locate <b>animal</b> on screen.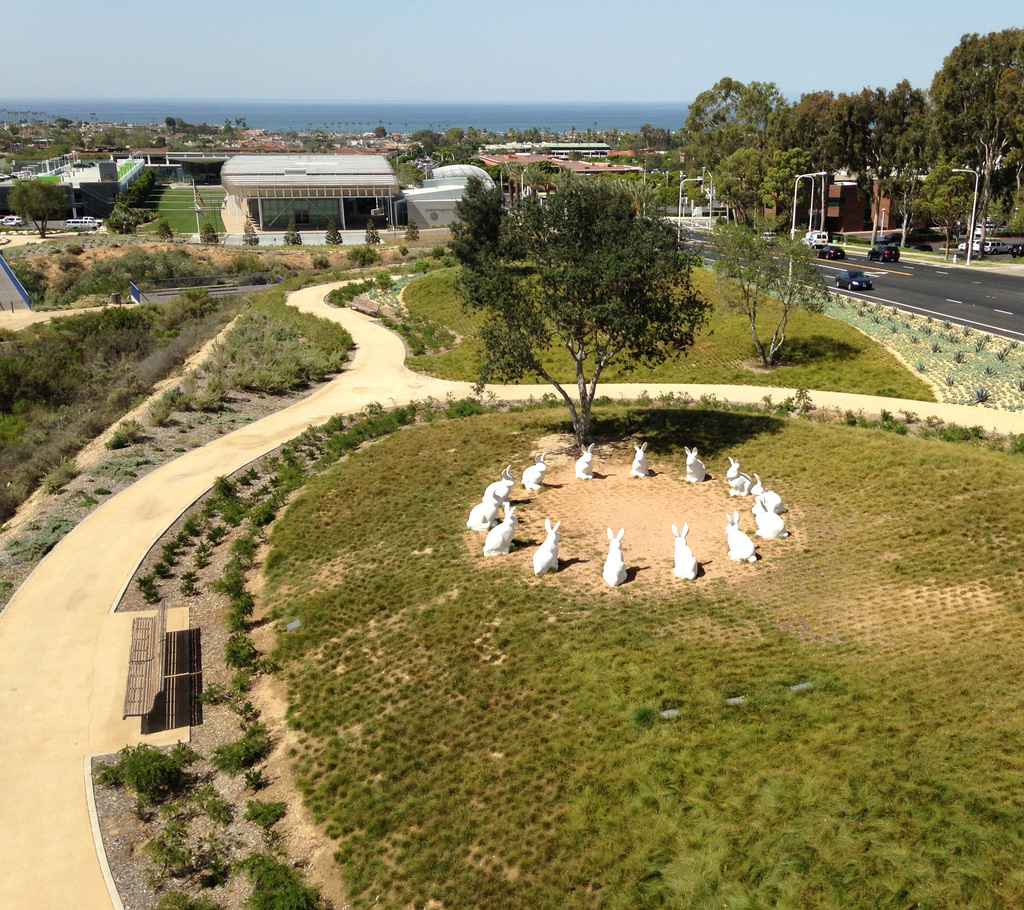
On screen at bbox=[602, 529, 627, 587].
